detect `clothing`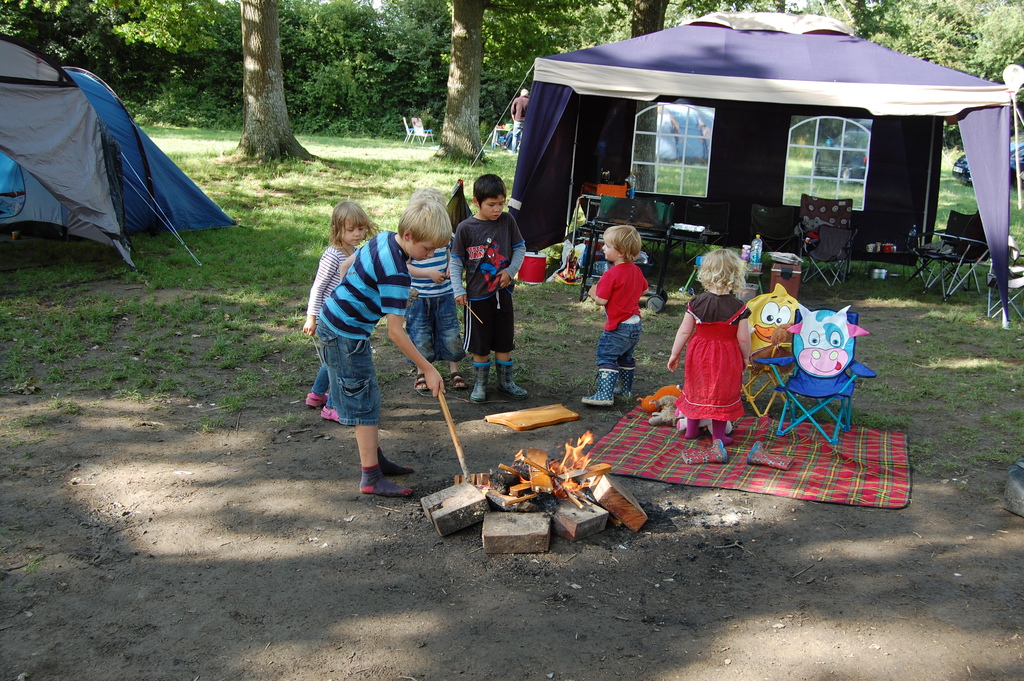
<box>408,241,468,357</box>
